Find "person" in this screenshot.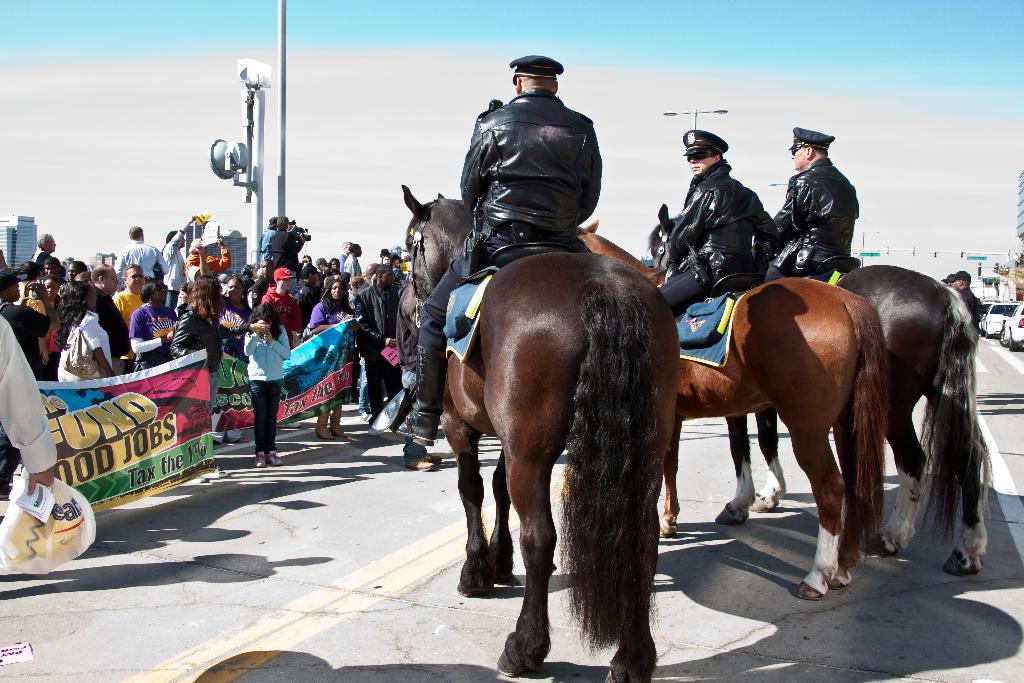
The bounding box for "person" is l=298, t=266, r=323, b=332.
